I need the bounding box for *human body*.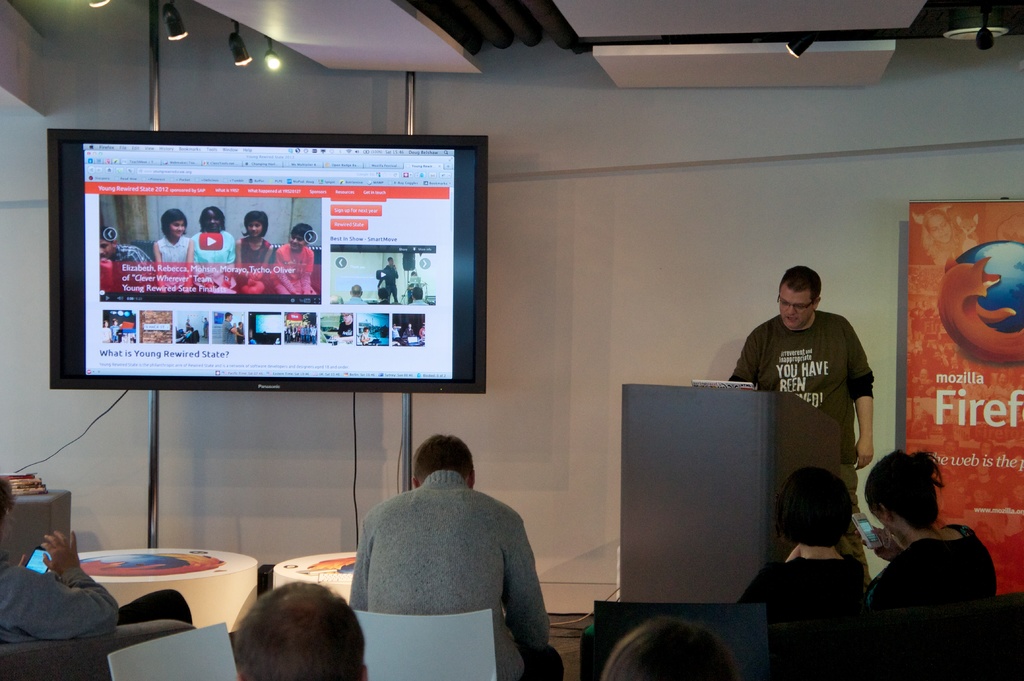
Here it is: rect(271, 240, 319, 297).
